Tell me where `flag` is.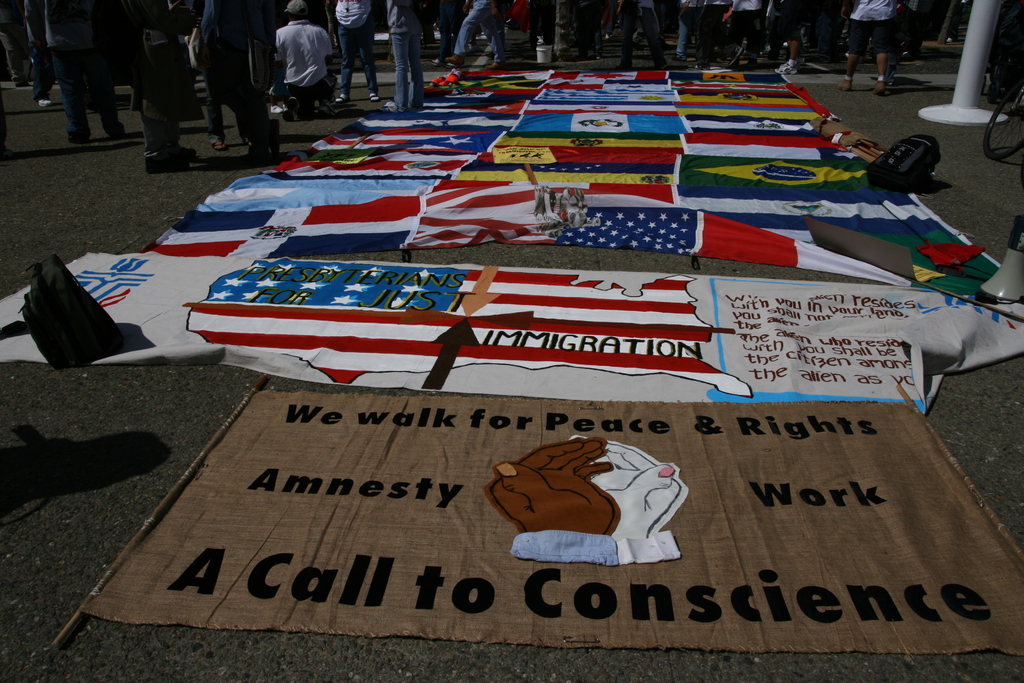
`flag` is at 426,67,554,106.
